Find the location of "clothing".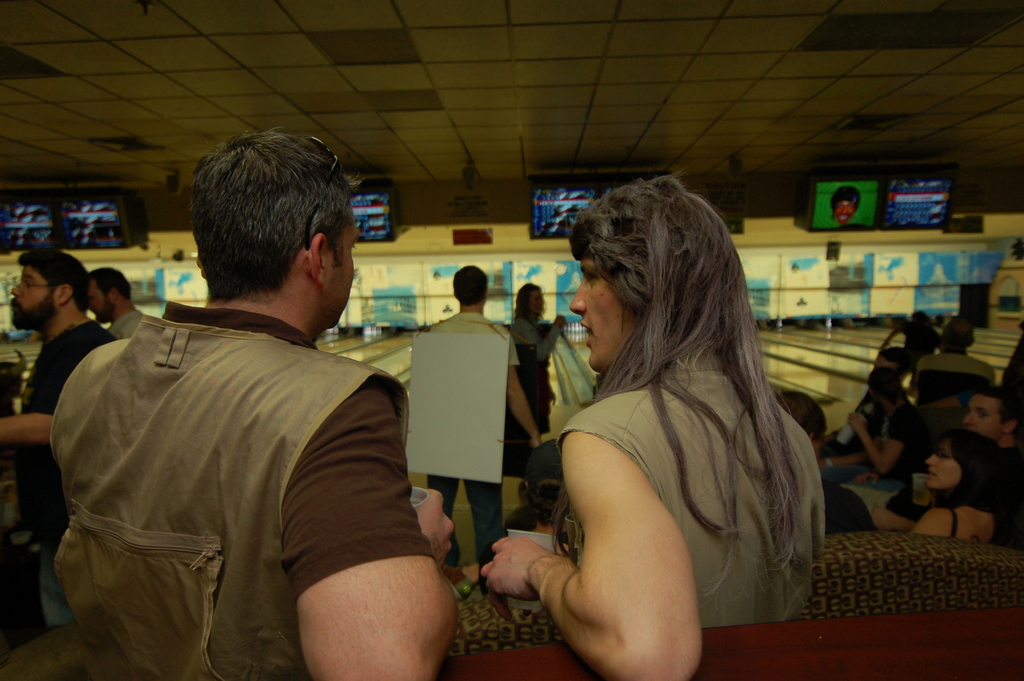
Location: bbox=(993, 441, 1023, 550).
